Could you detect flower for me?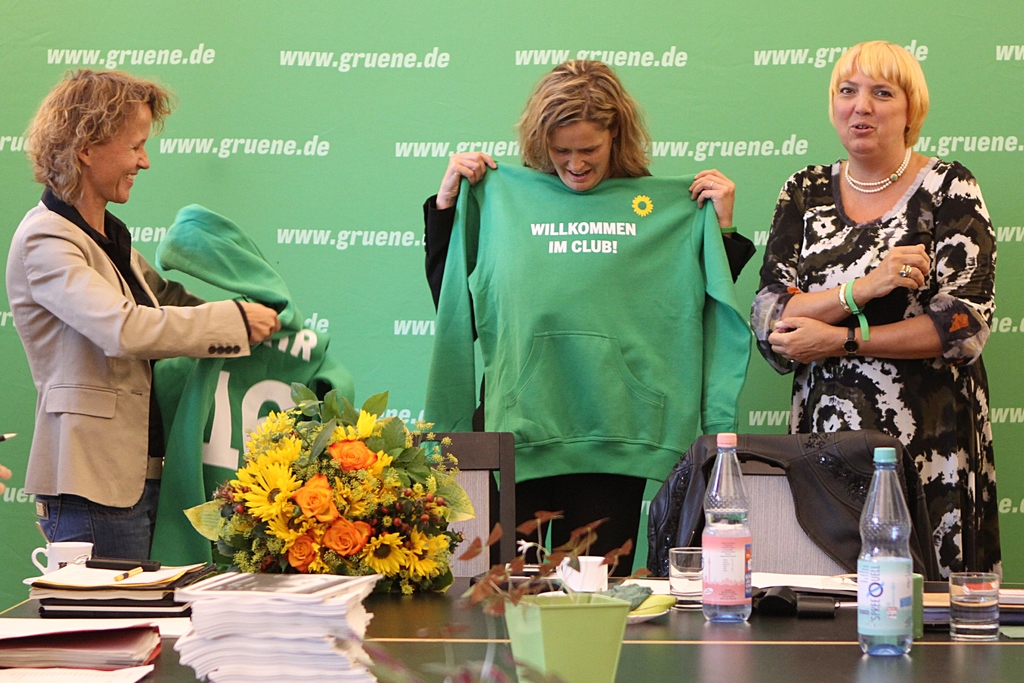
Detection result: left=630, top=194, right=652, bottom=218.
